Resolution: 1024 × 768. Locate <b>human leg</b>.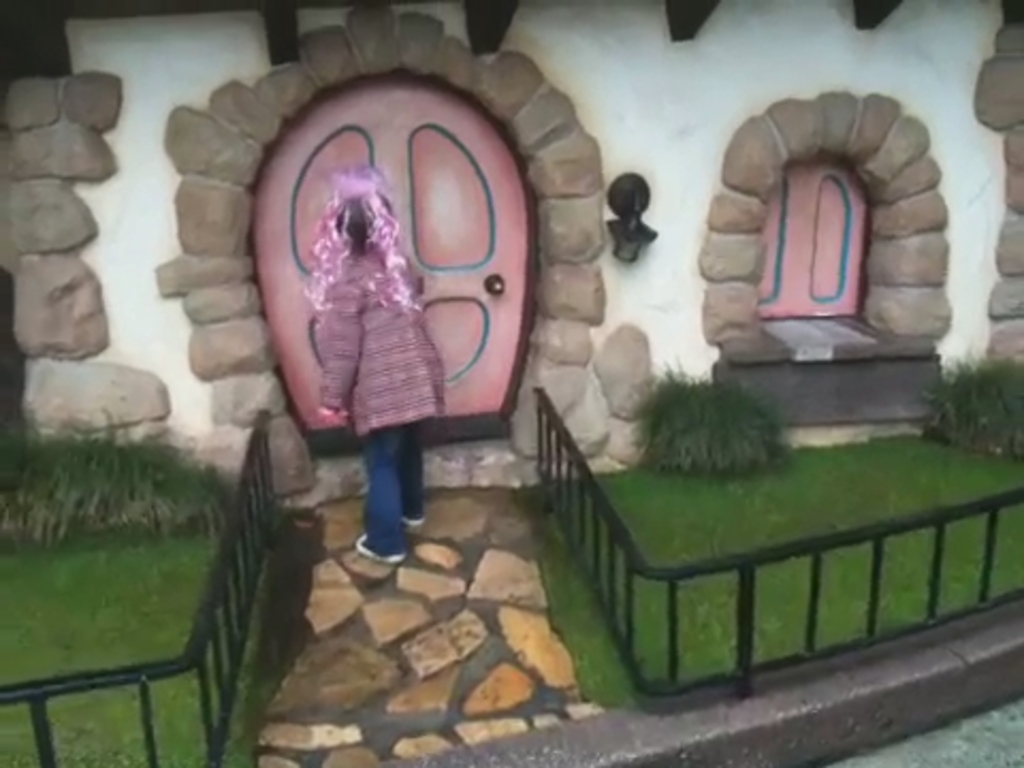
(352, 420, 405, 563).
